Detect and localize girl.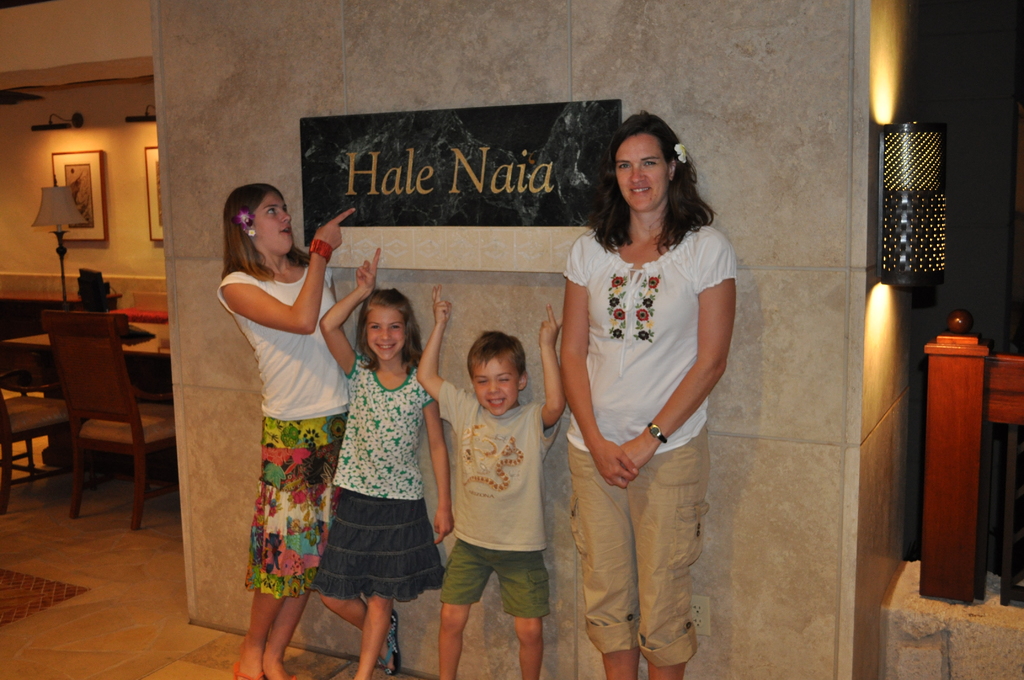
Localized at (left=559, top=108, right=740, bottom=679).
